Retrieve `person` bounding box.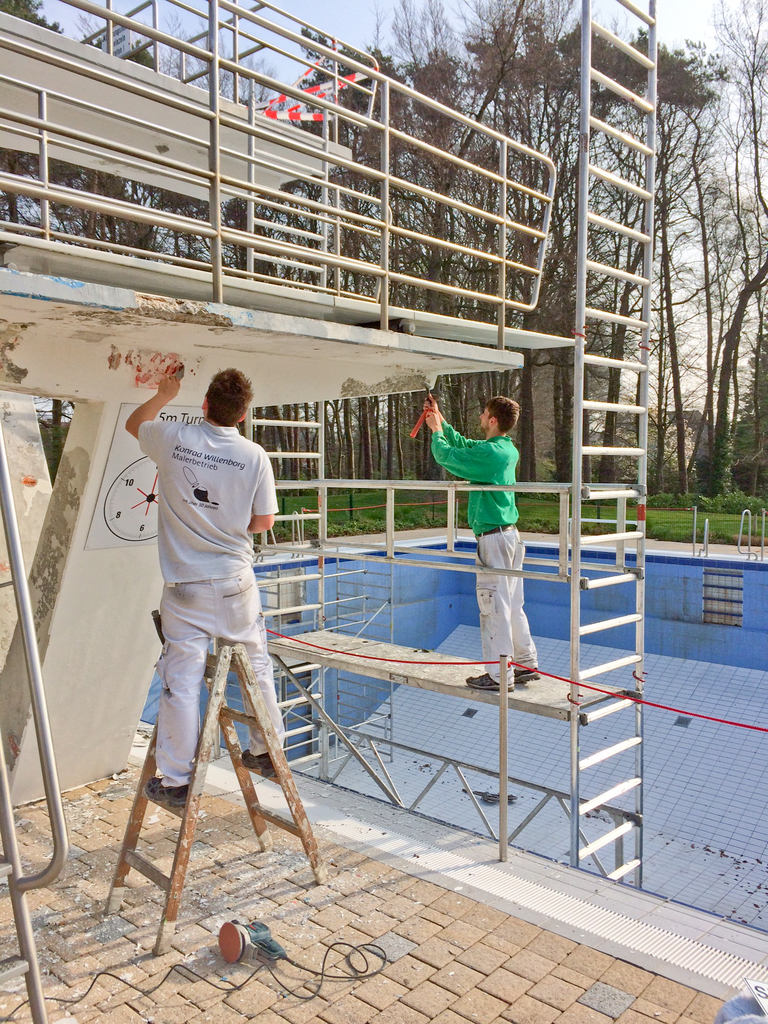
Bounding box: x1=121, y1=364, x2=284, y2=807.
